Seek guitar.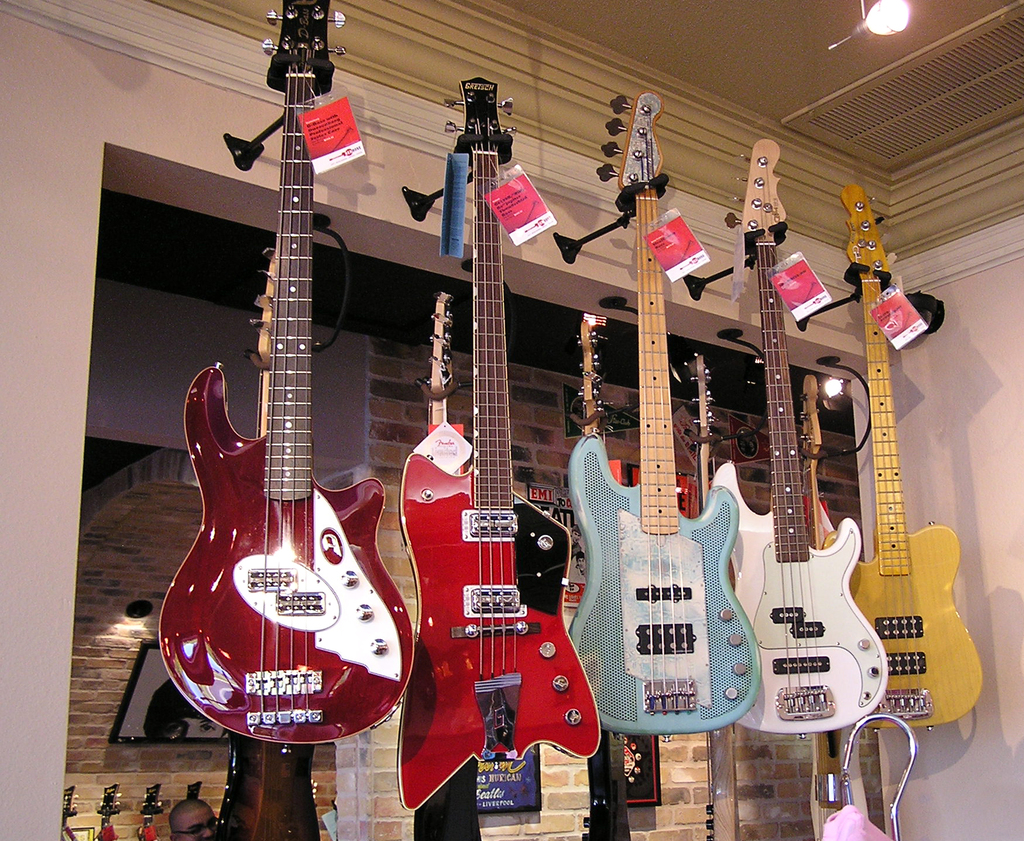
crop(215, 250, 316, 840).
